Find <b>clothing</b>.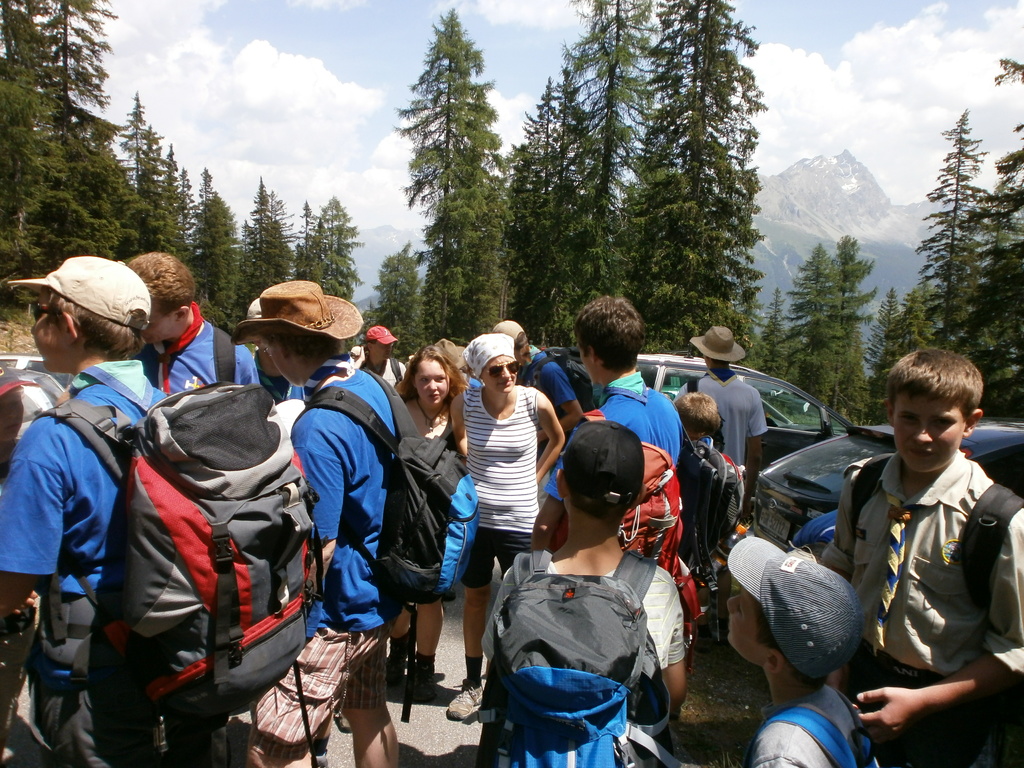
select_region(148, 300, 263, 386).
